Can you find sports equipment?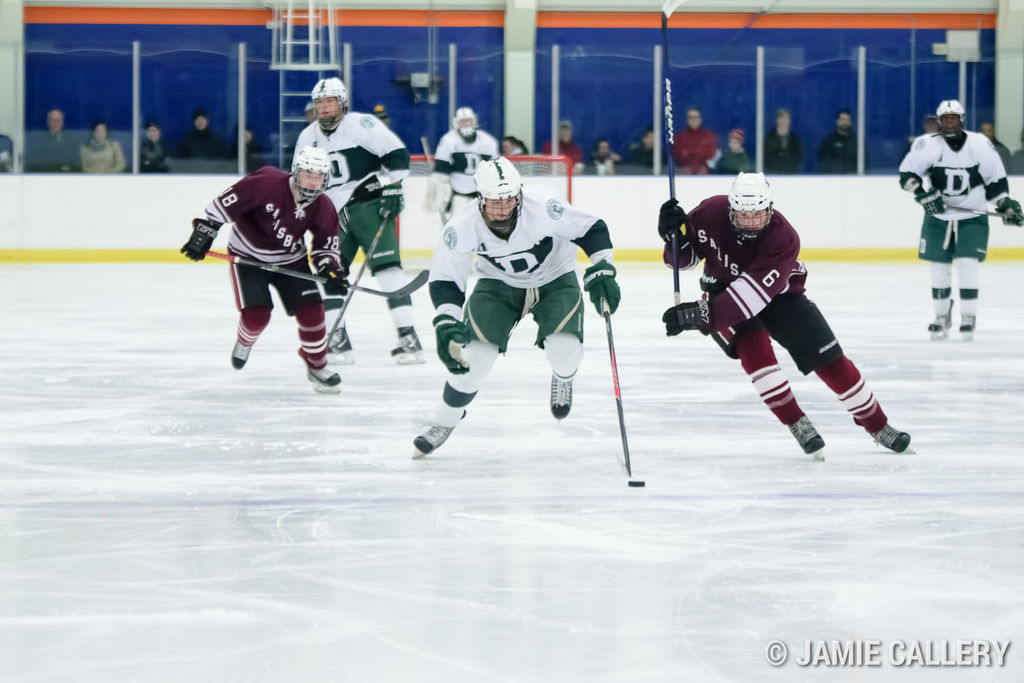
Yes, bounding box: bbox(305, 76, 355, 135).
